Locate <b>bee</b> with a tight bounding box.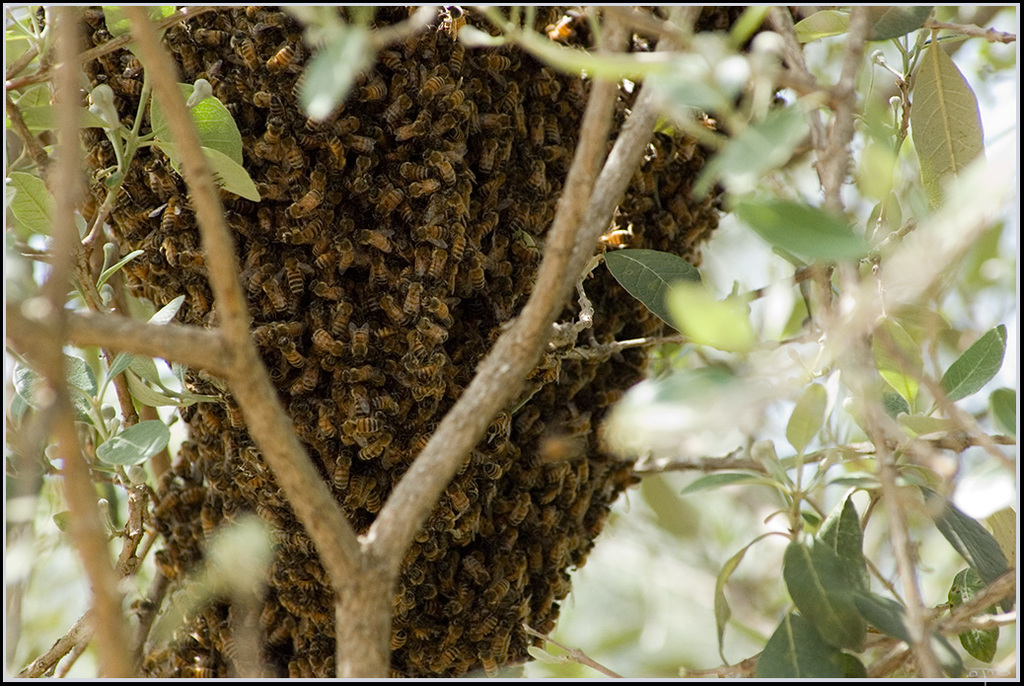
crop(302, 165, 321, 202).
